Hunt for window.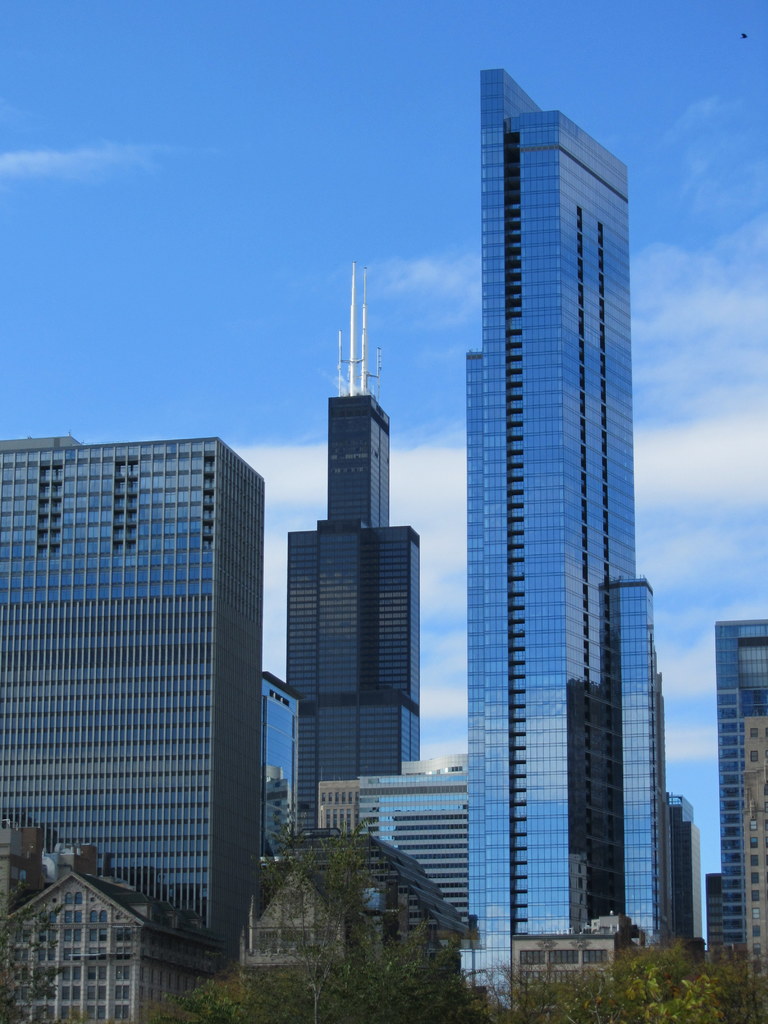
Hunted down at detection(751, 925, 762, 939).
